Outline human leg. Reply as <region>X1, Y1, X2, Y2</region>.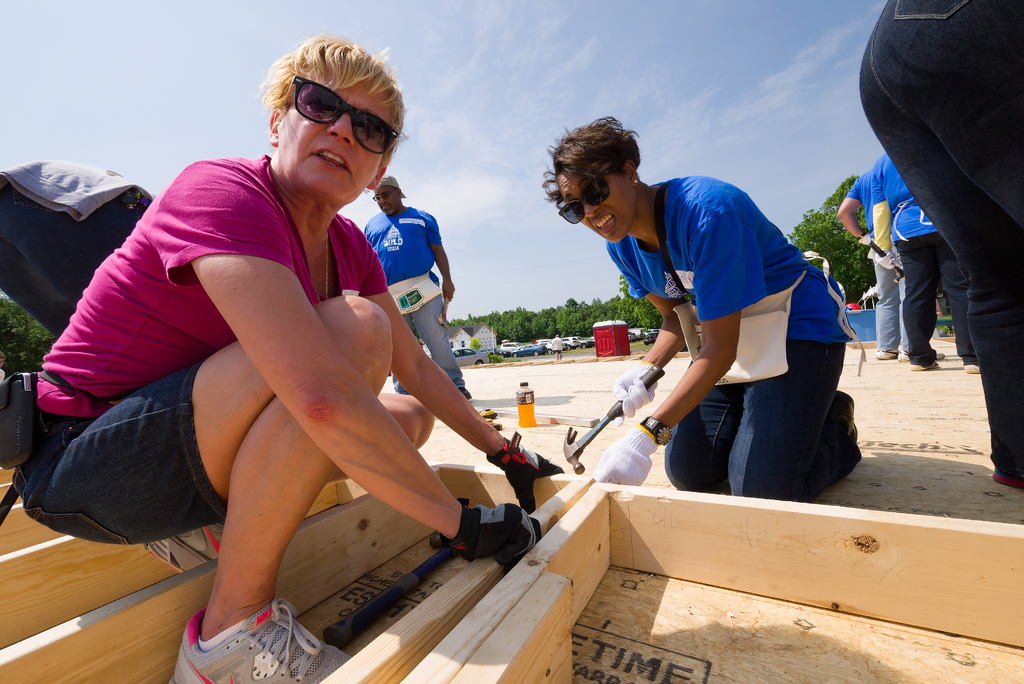
<region>409, 284, 471, 396</region>.
